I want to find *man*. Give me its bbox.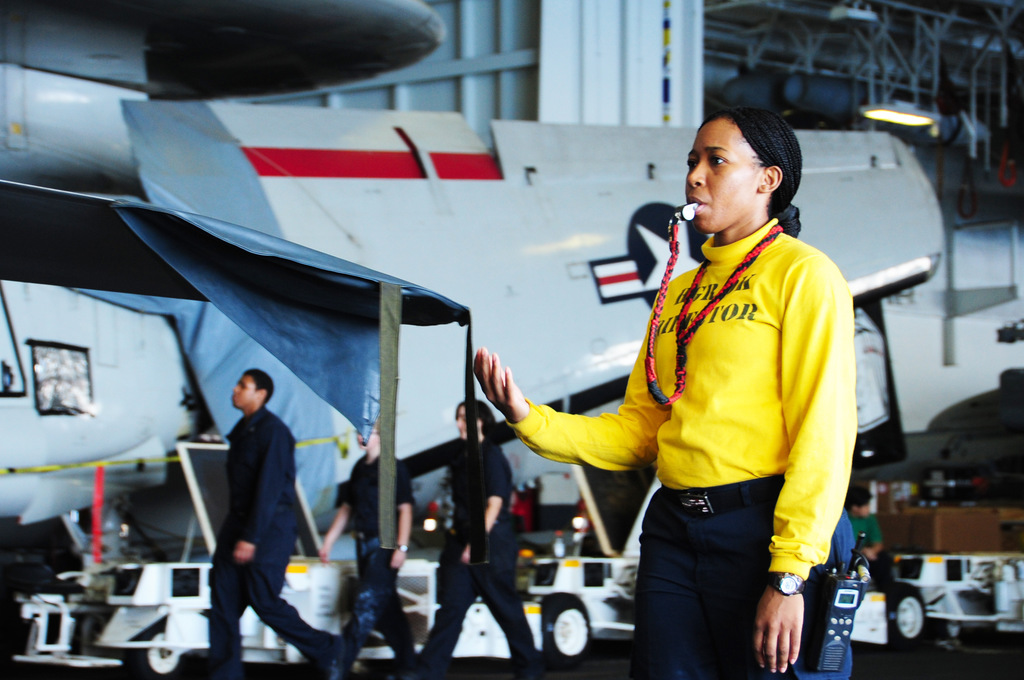
rect(845, 479, 900, 619).
